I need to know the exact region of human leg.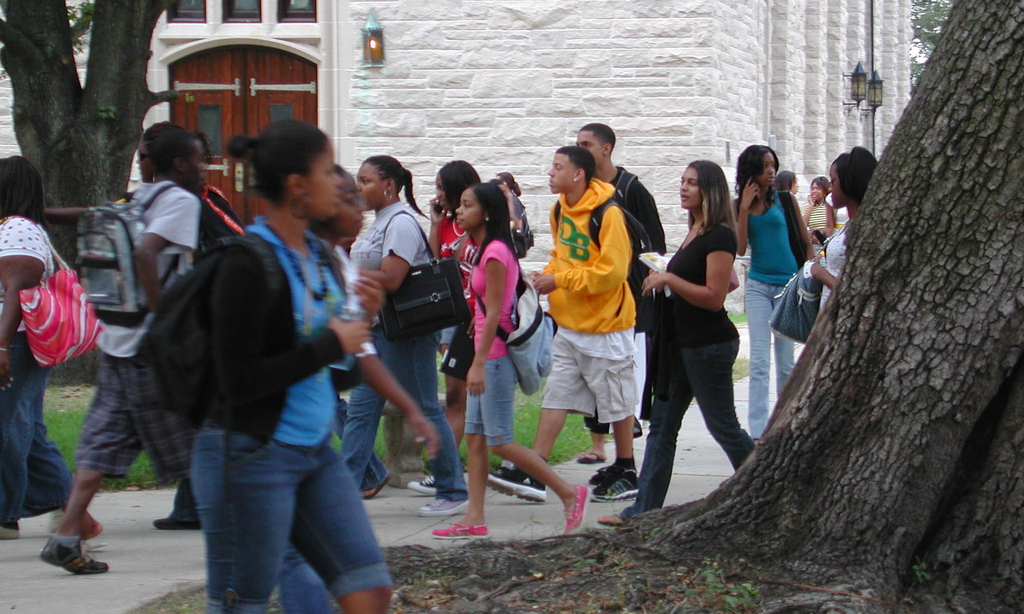
Region: 739 282 772 432.
